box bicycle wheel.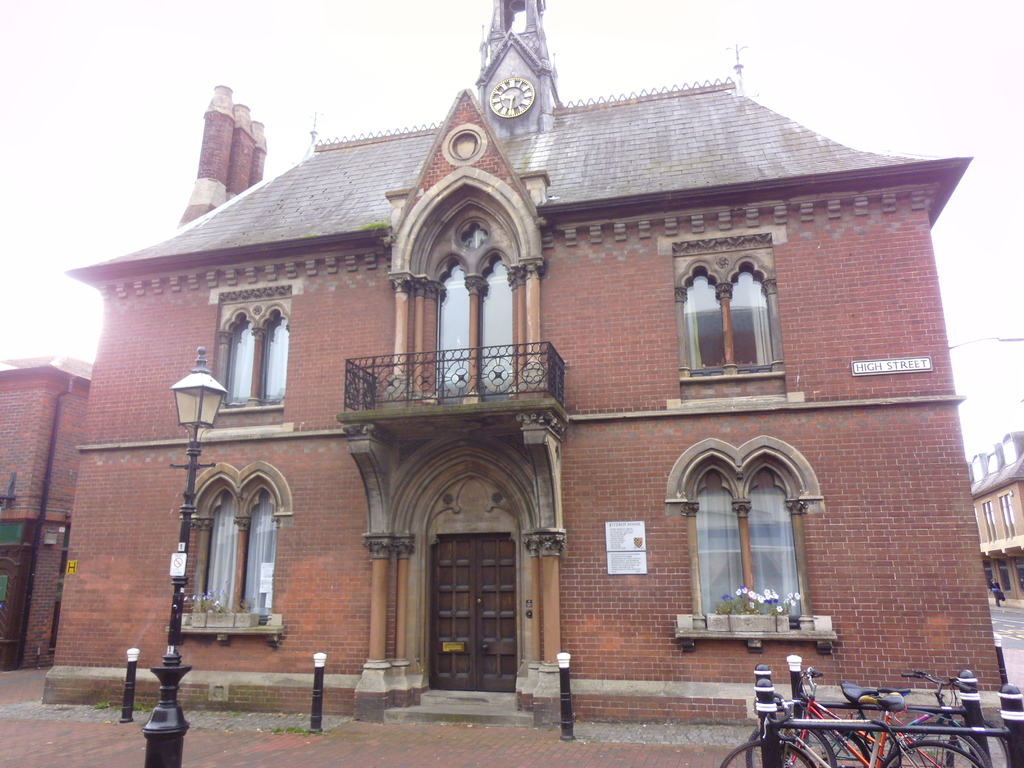
l=747, t=719, r=838, b=767.
